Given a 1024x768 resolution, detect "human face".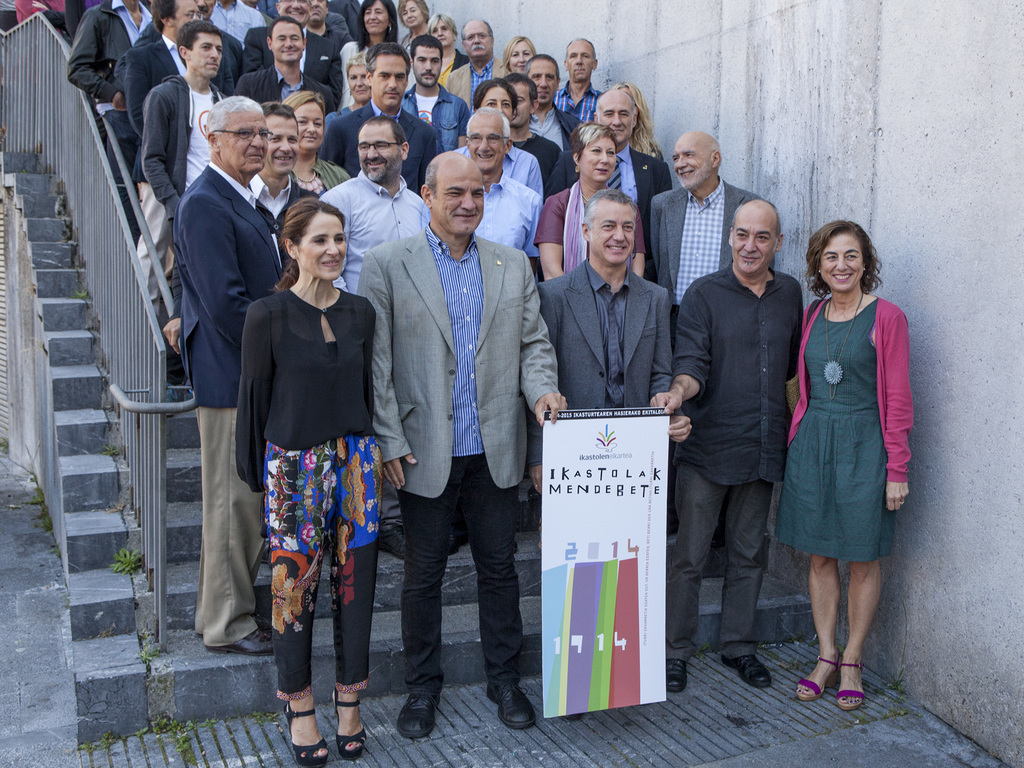
pyautogui.locateOnScreen(413, 44, 442, 88).
